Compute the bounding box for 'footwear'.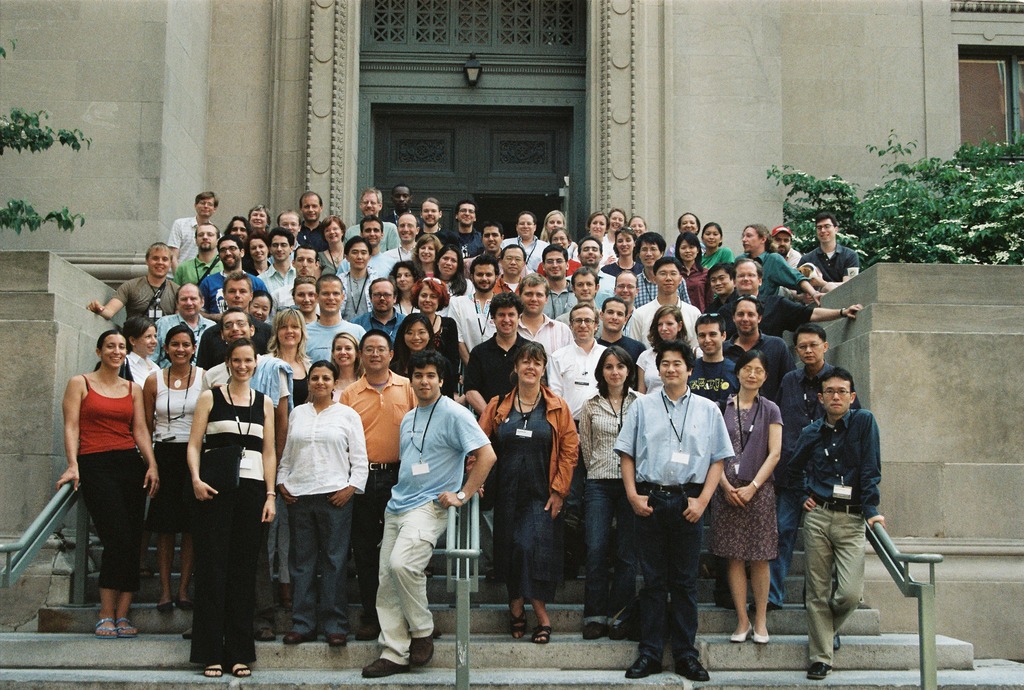
x1=284, y1=630, x2=323, y2=643.
